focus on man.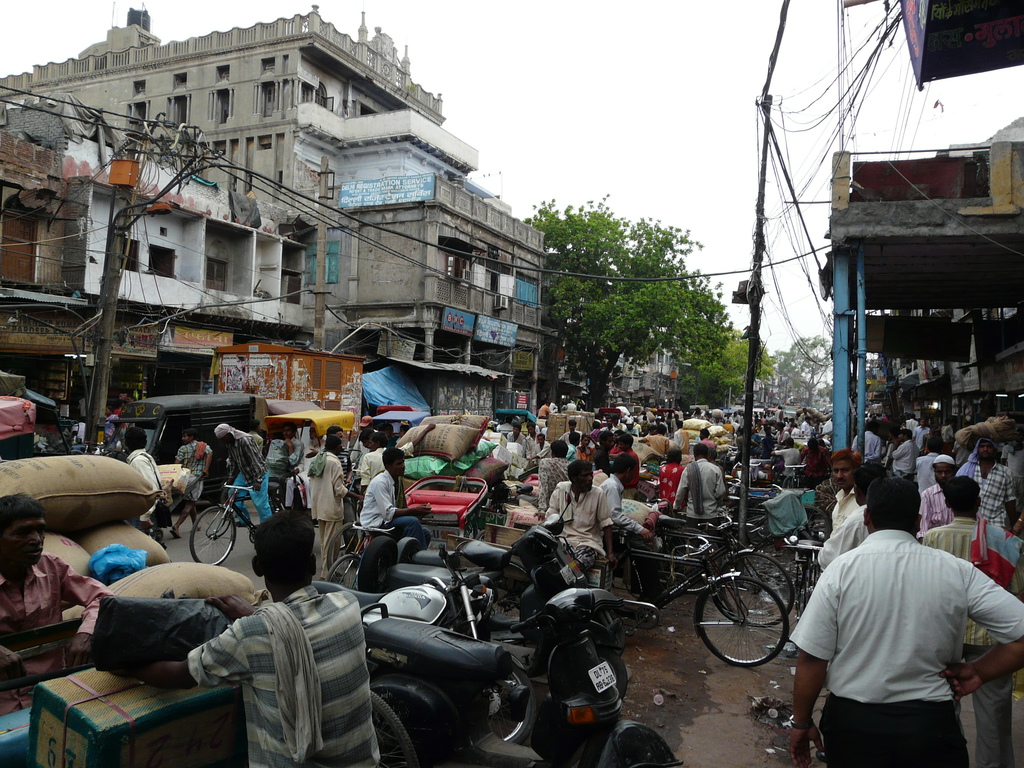
Focused at detection(826, 445, 868, 542).
